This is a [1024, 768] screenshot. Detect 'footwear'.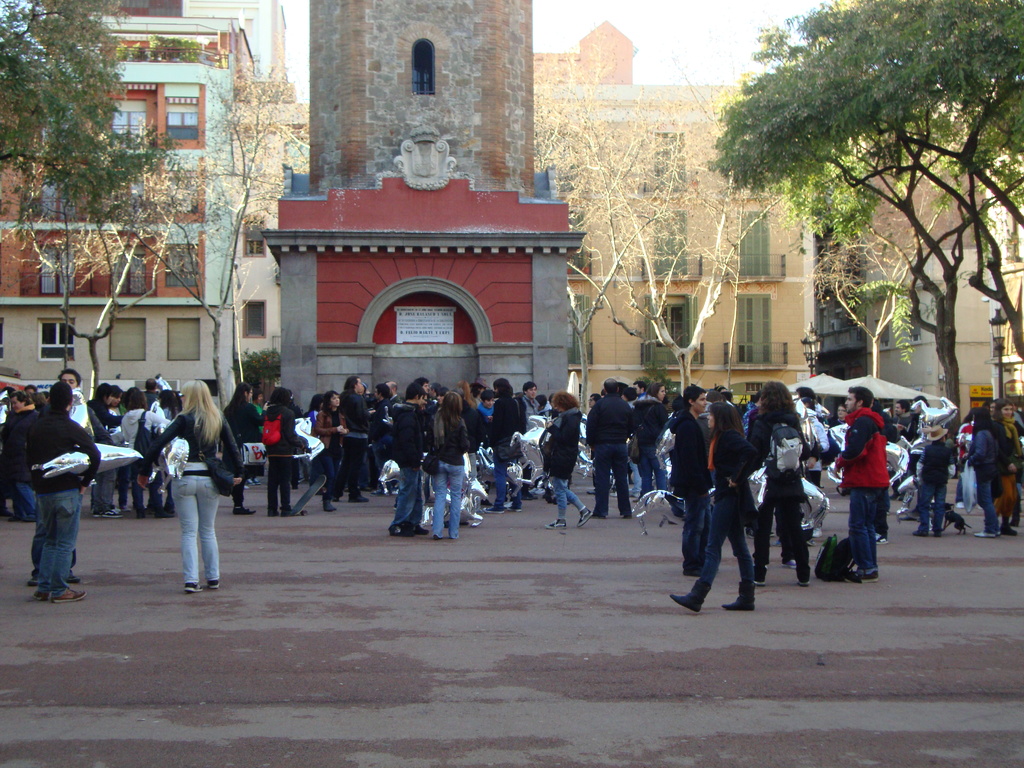
bbox(370, 490, 388, 497).
